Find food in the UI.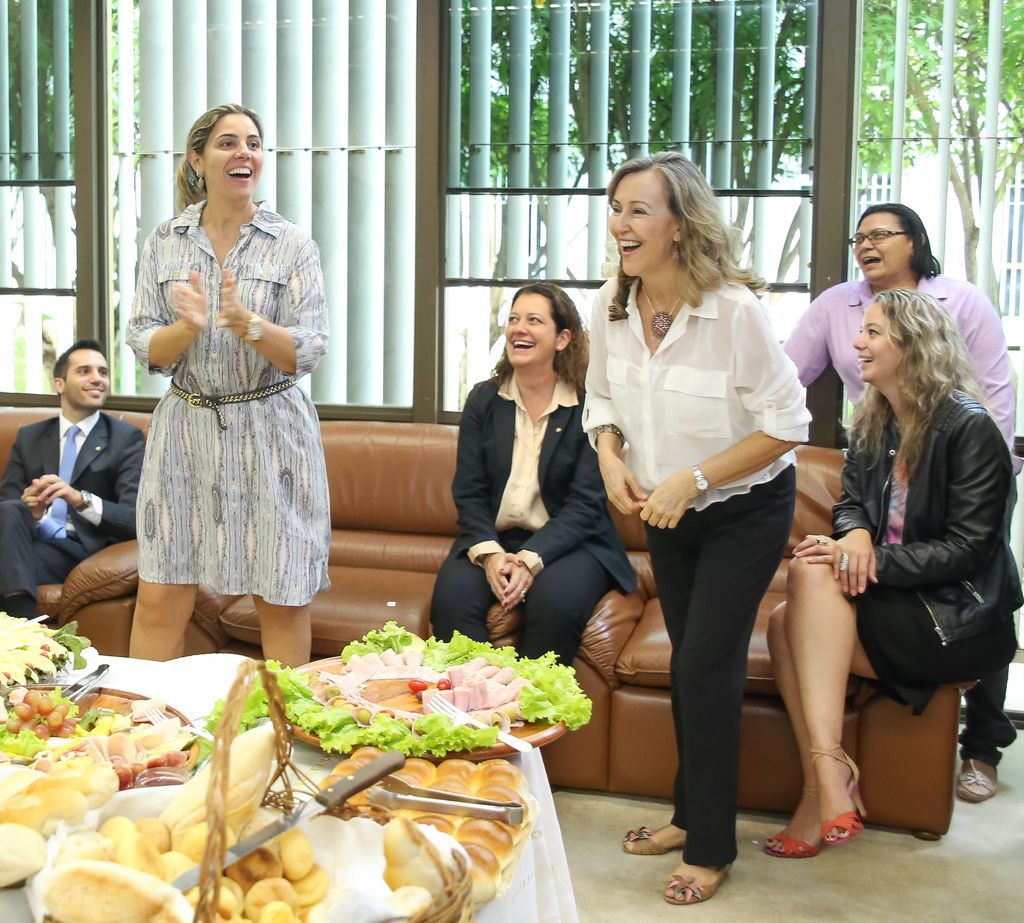
UI element at 312, 740, 568, 892.
